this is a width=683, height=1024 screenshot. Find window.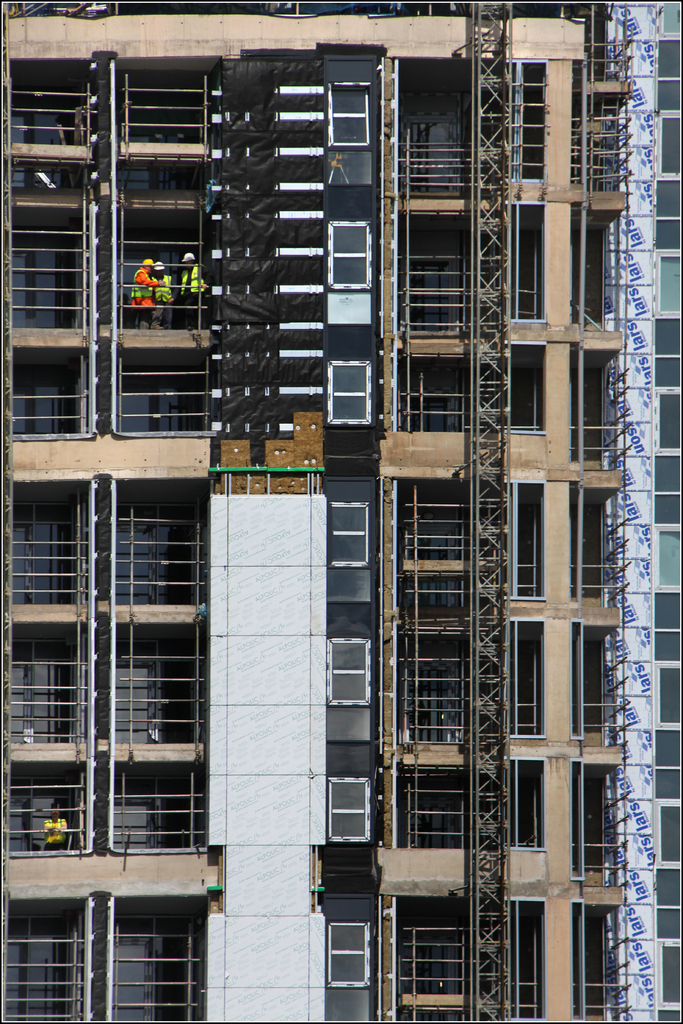
Bounding box: 325:634:372:714.
